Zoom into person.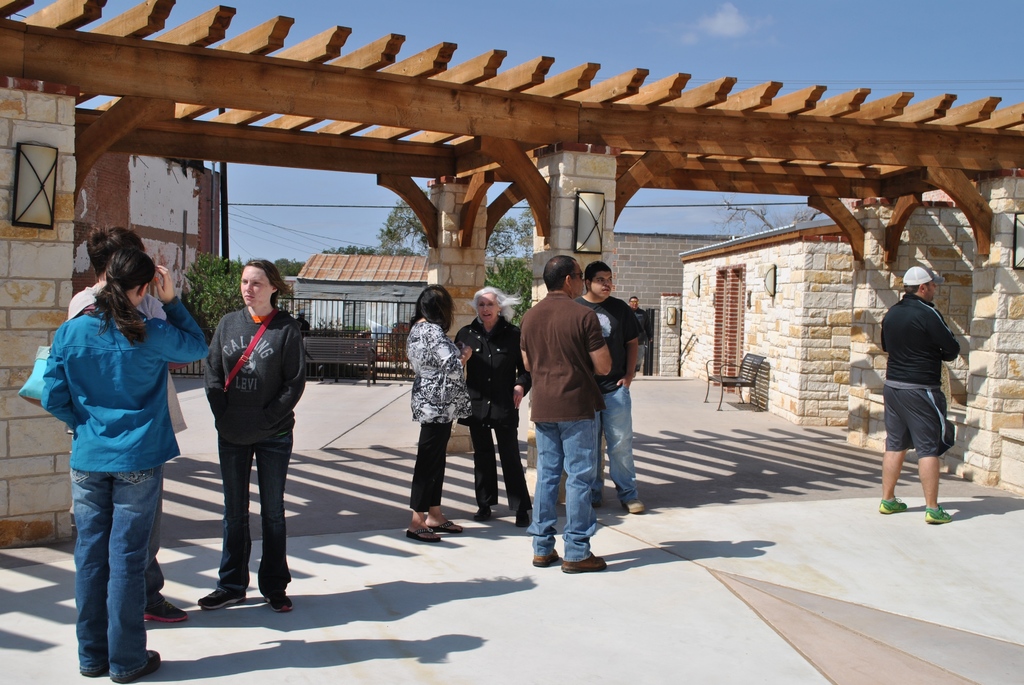
Zoom target: 408 281 474 541.
